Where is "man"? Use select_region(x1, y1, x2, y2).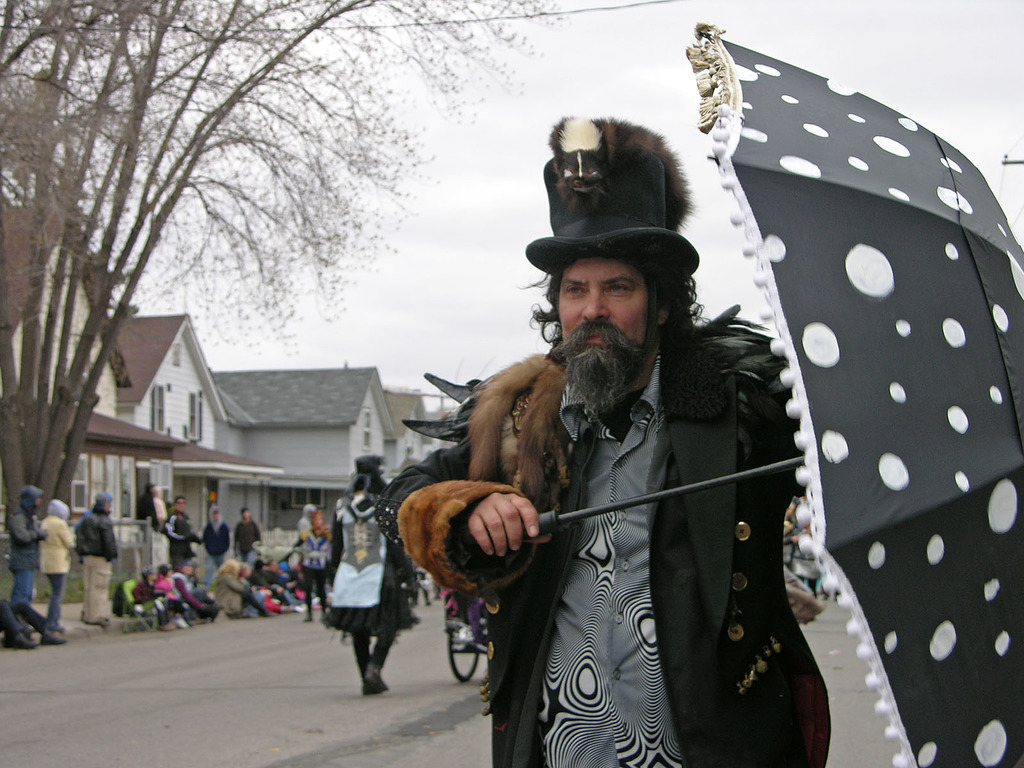
select_region(161, 511, 197, 572).
